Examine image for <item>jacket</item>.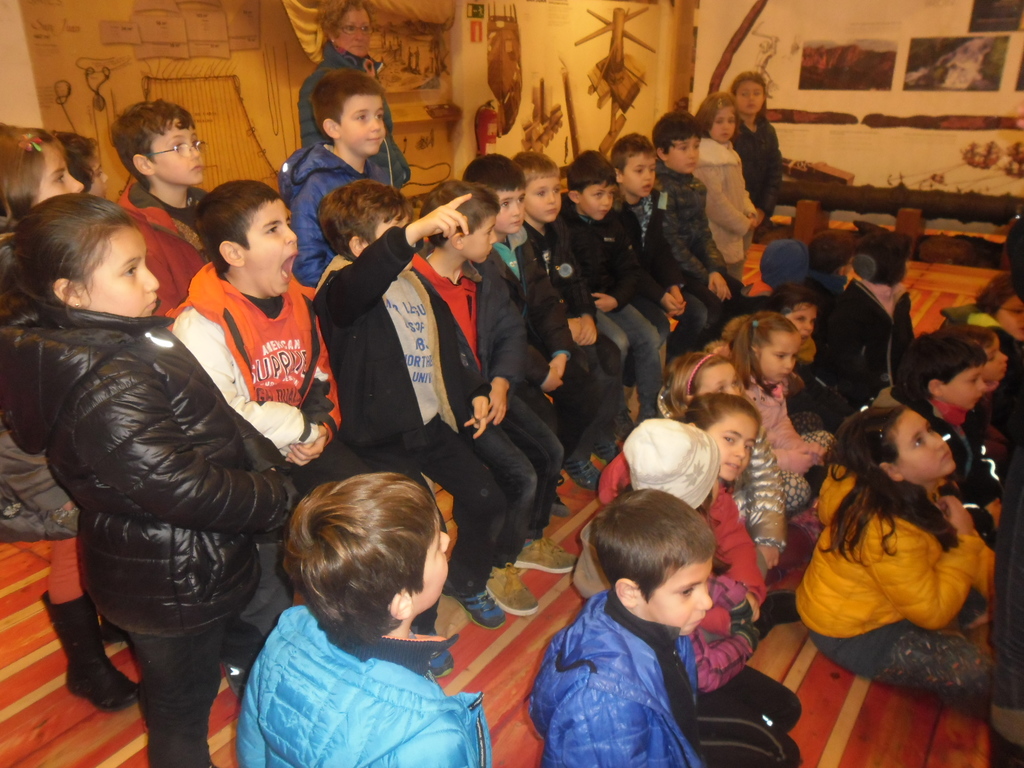
Examination result: bbox=[3, 173, 227, 608].
